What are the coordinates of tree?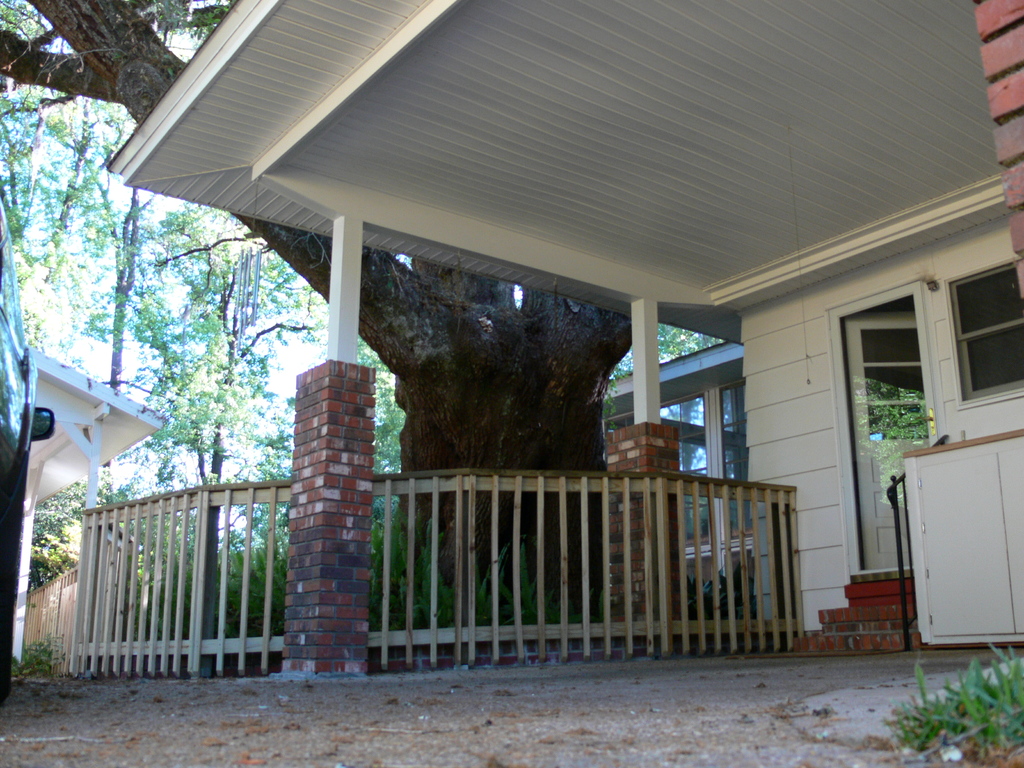
0 0 628 619.
